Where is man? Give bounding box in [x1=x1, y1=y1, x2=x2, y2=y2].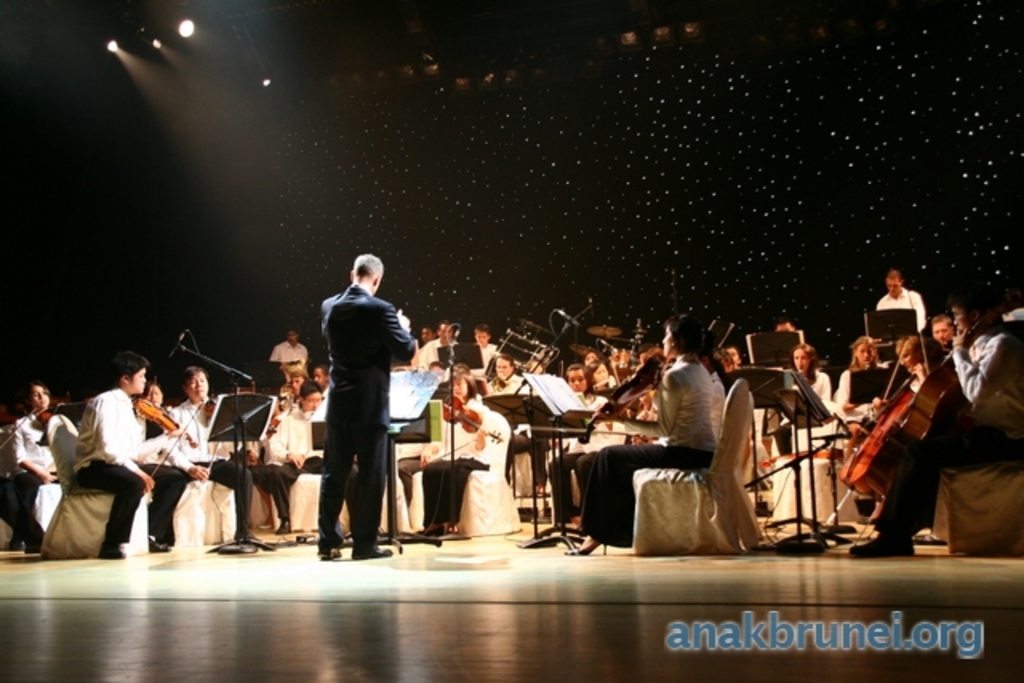
[x1=259, y1=369, x2=315, y2=457].
